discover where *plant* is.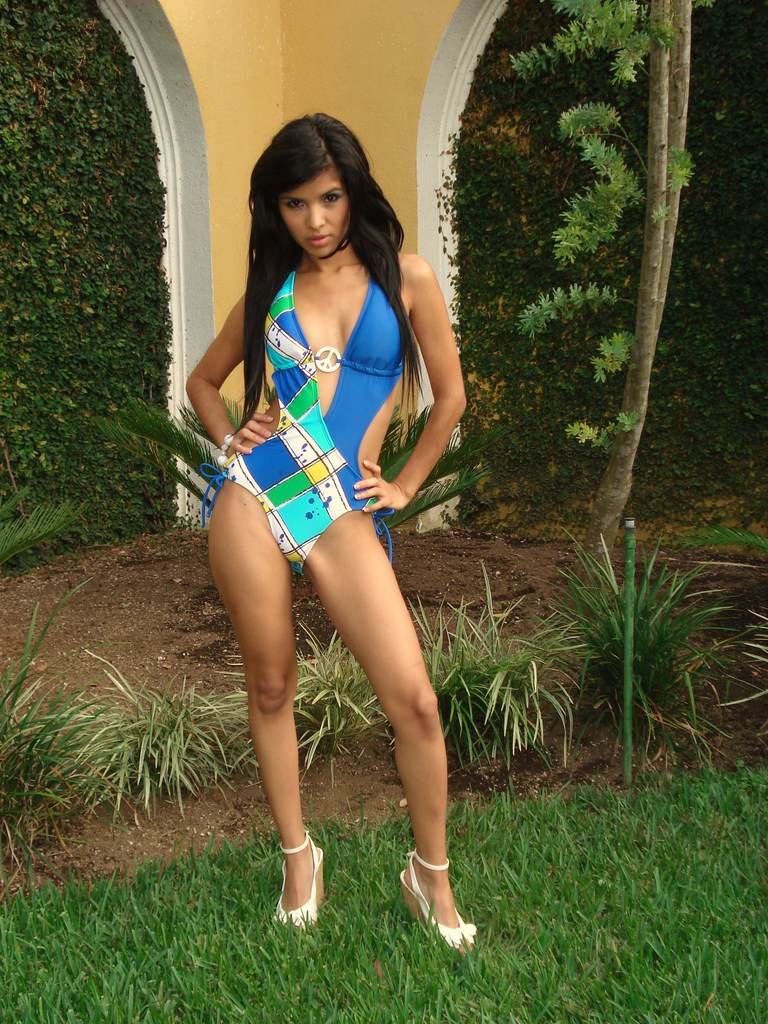
Discovered at select_region(682, 599, 767, 755).
